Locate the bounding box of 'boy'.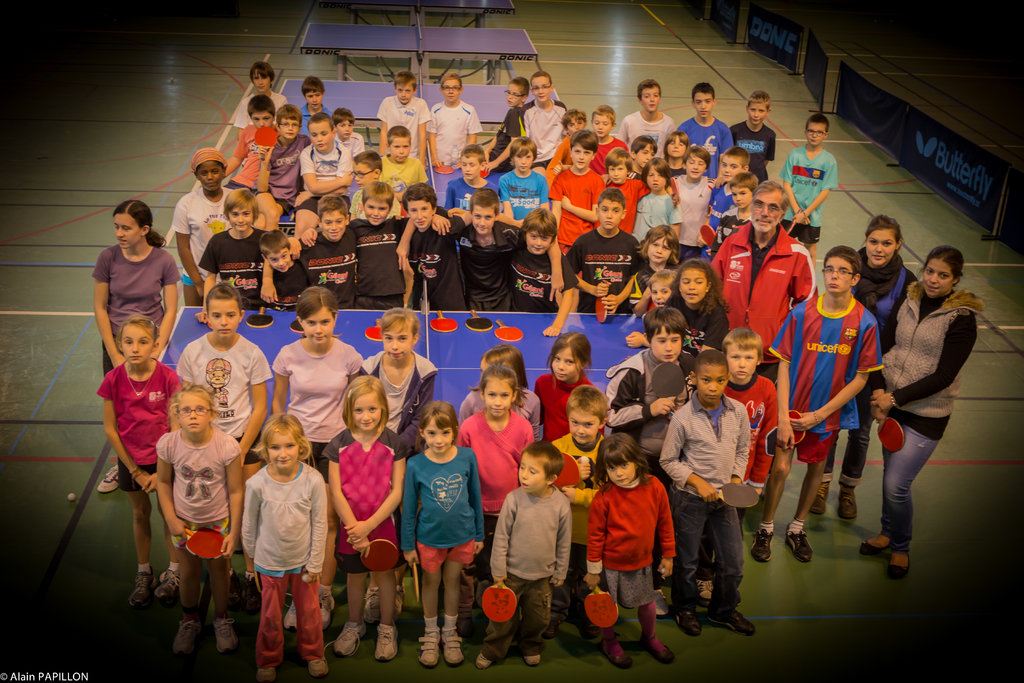
Bounding box: pyautogui.locateOnScreen(259, 230, 310, 314).
